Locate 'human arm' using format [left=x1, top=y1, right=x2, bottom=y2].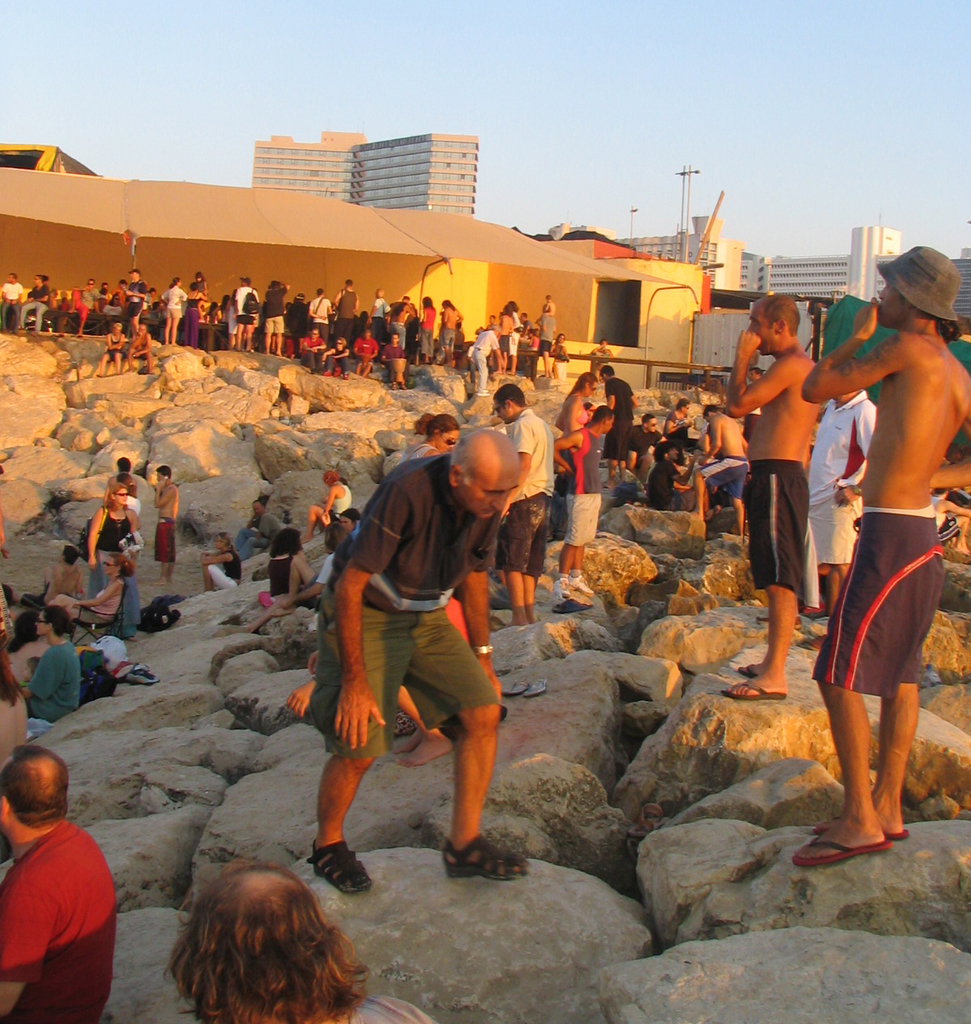
[left=86, top=509, right=98, bottom=567].
